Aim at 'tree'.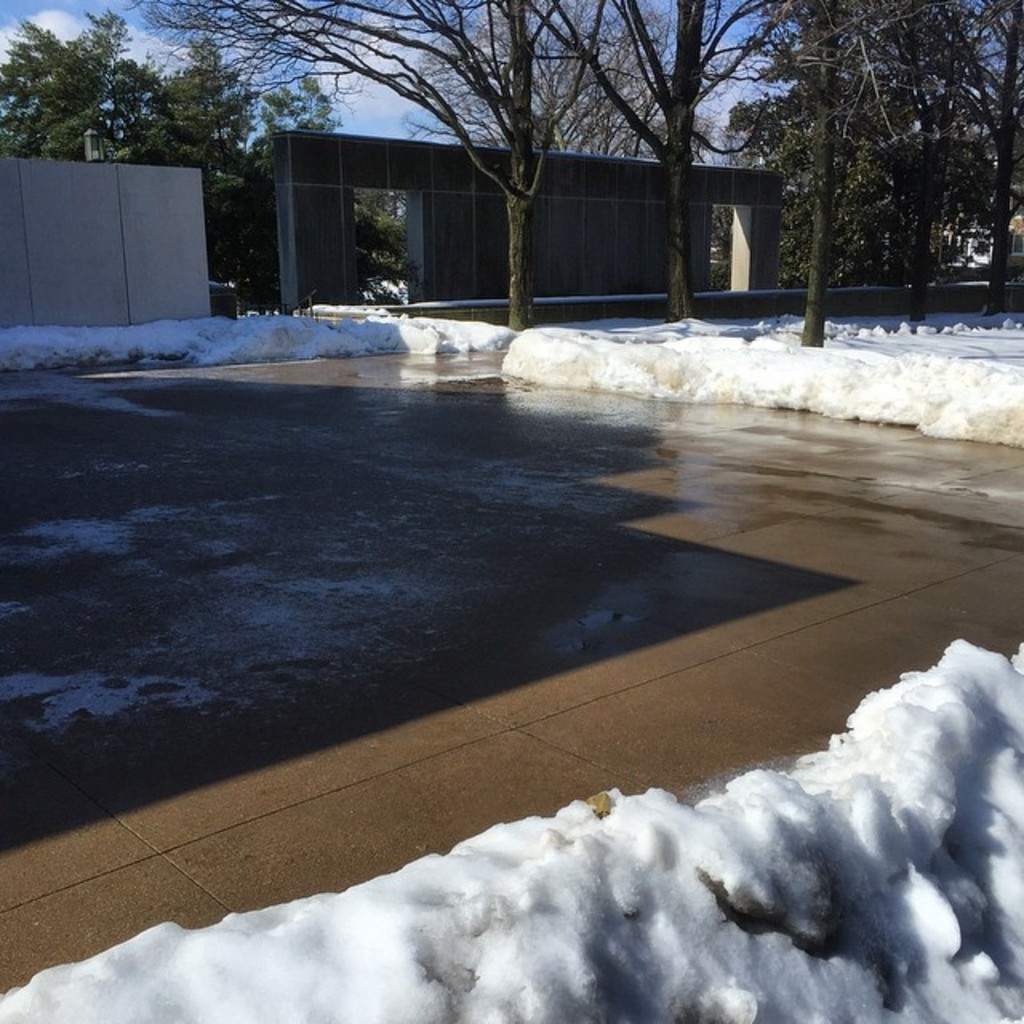
Aimed at bbox=[136, 0, 603, 330].
